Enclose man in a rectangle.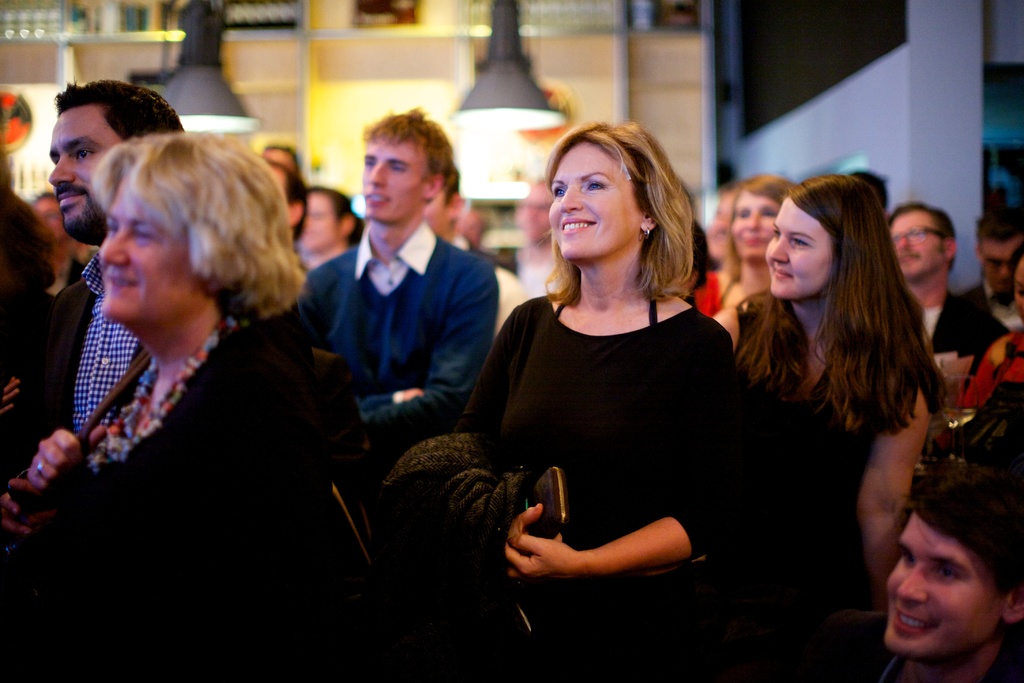
select_region(301, 181, 361, 270).
